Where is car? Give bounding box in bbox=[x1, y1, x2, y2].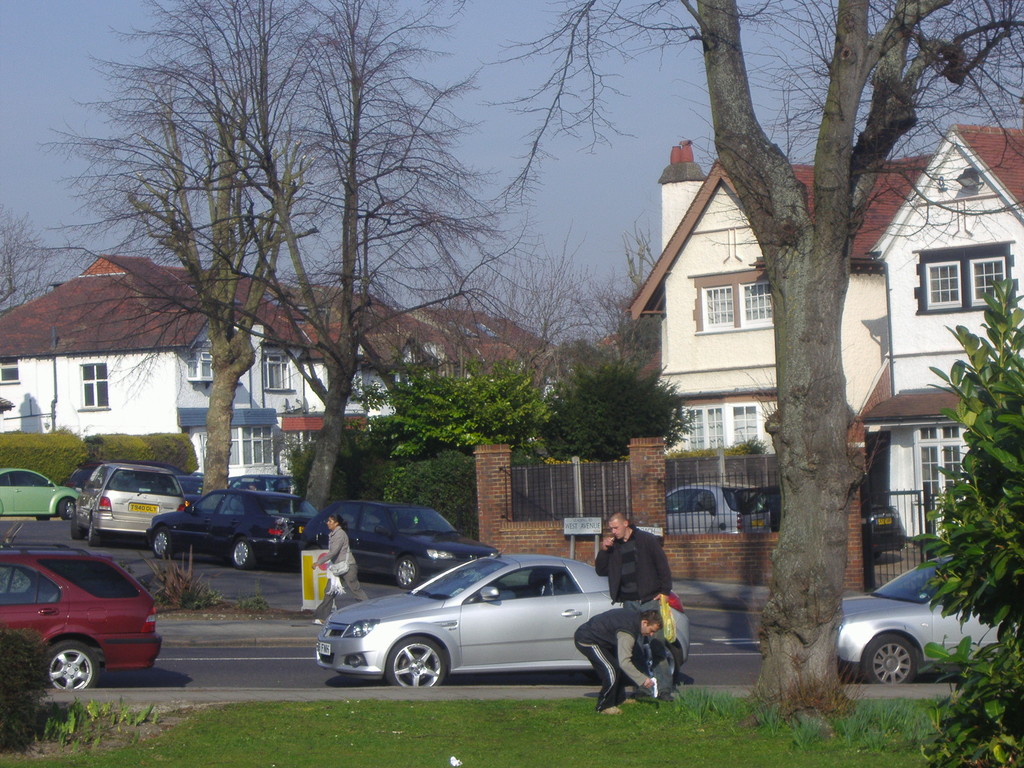
bbox=[348, 559, 637, 698].
